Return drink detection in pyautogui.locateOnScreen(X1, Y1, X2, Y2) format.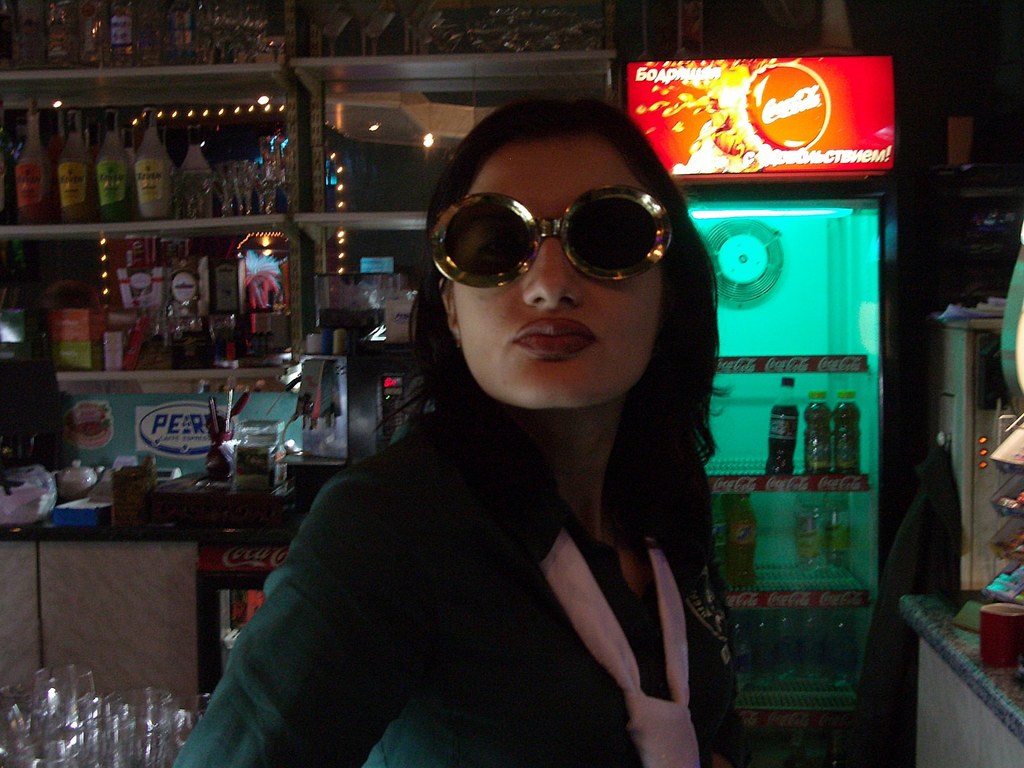
pyautogui.locateOnScreen(831, 390, 850, 476).
